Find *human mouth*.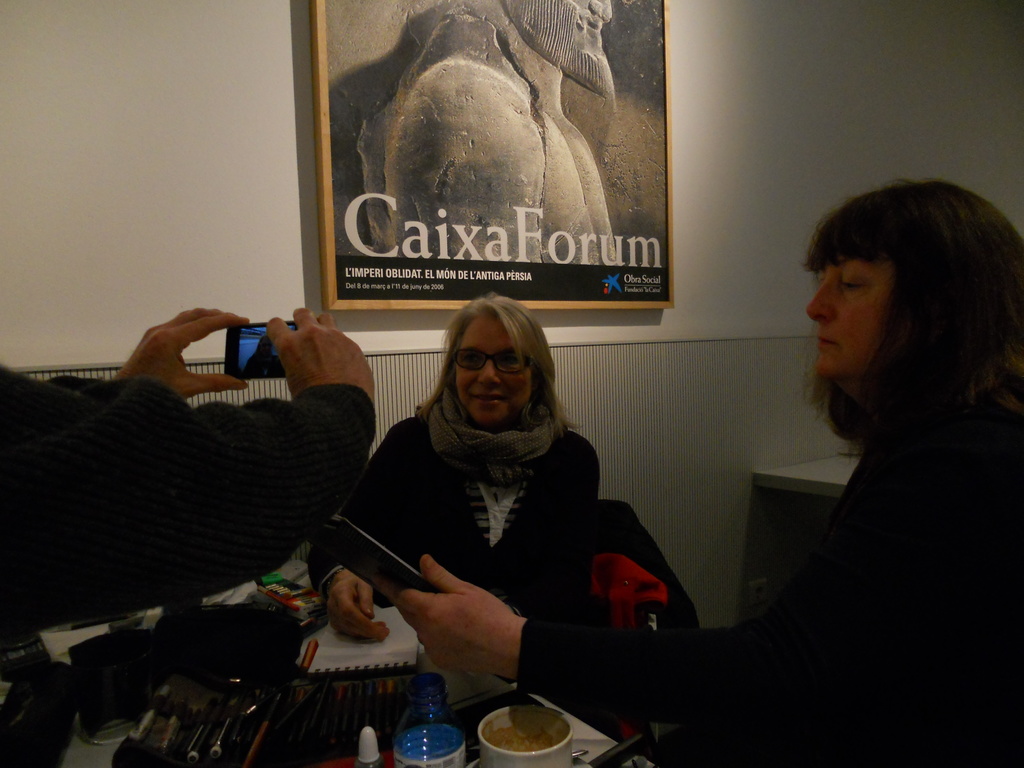
578,15,602,35.
